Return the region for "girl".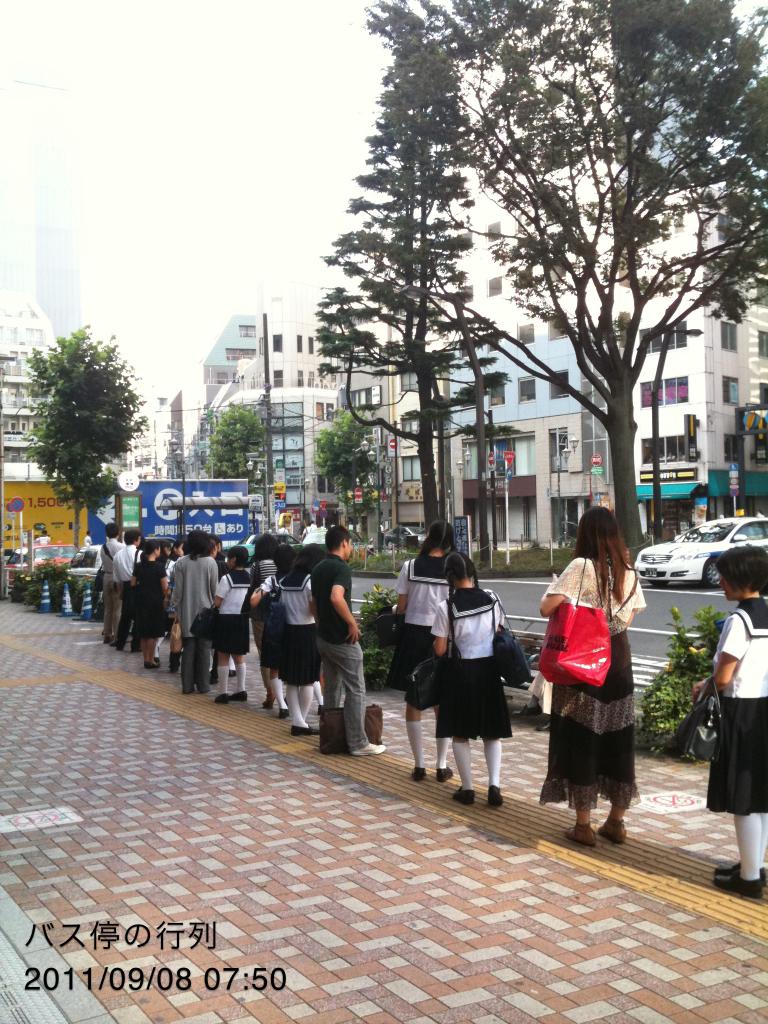
430:554:508:792.
